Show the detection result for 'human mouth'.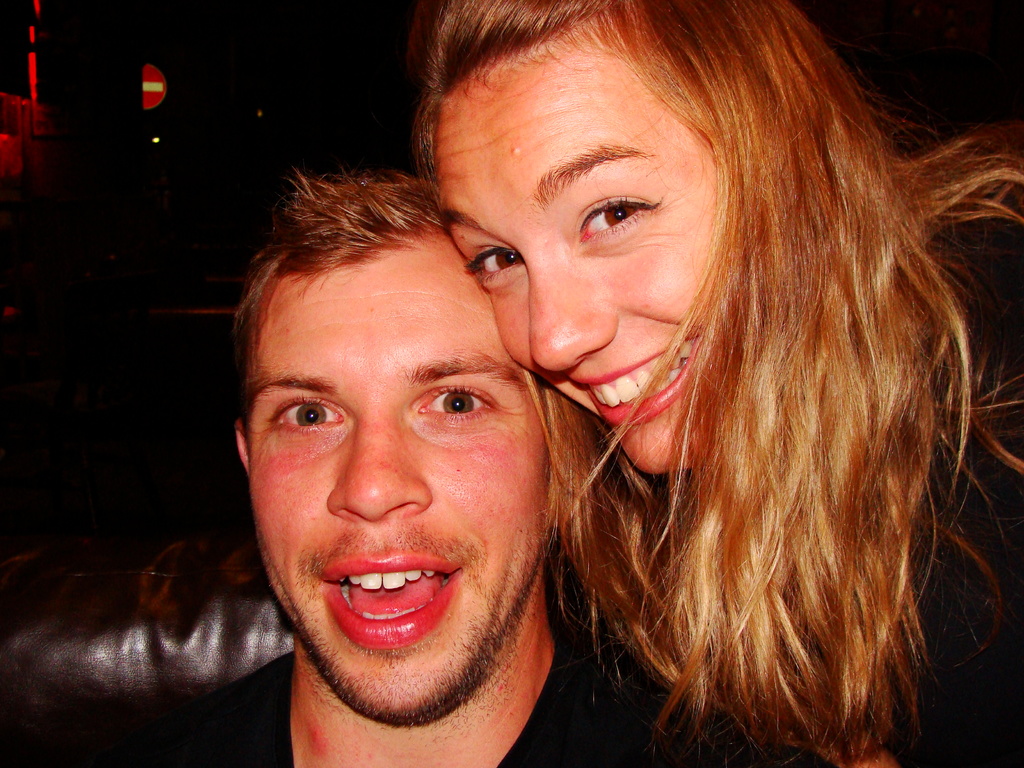
<bbox>565, 333, 699, 430</bbox>.
